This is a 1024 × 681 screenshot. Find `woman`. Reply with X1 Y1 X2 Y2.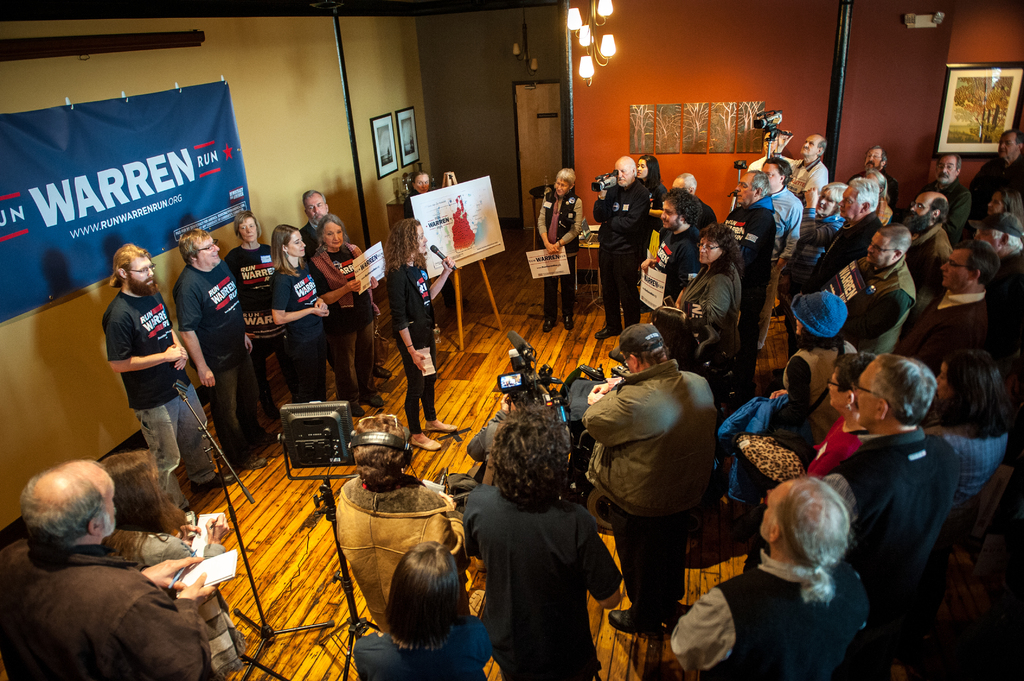
531 167 588 331.
